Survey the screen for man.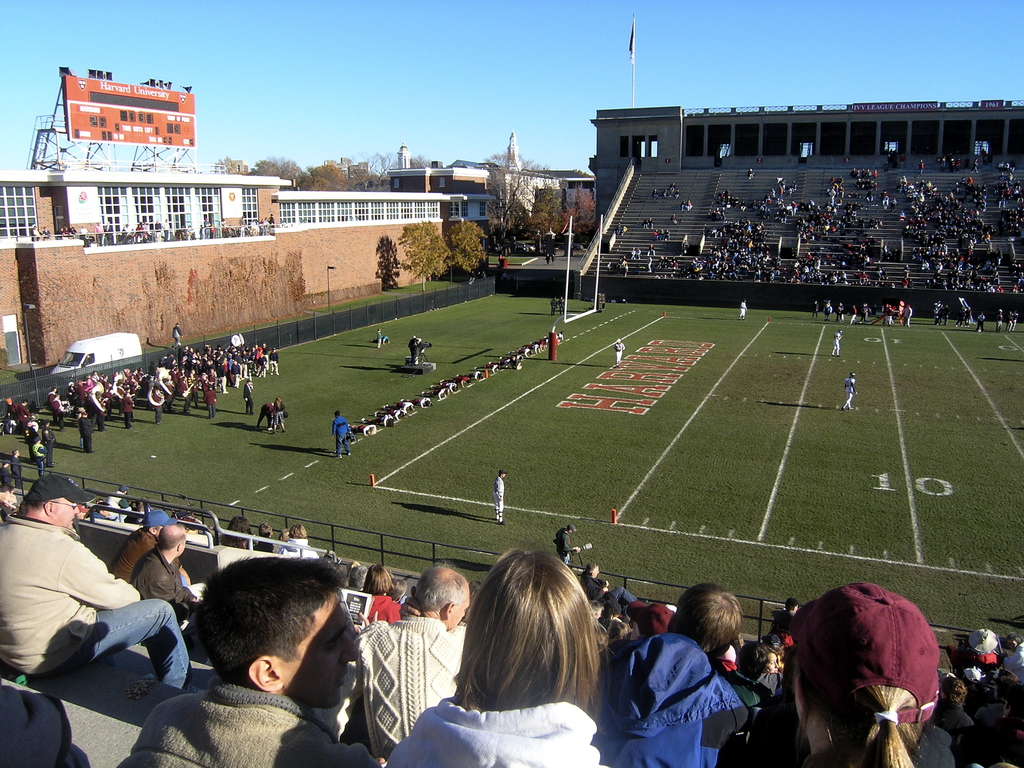
Survey found: bbox(106, 508, 169, 587).
